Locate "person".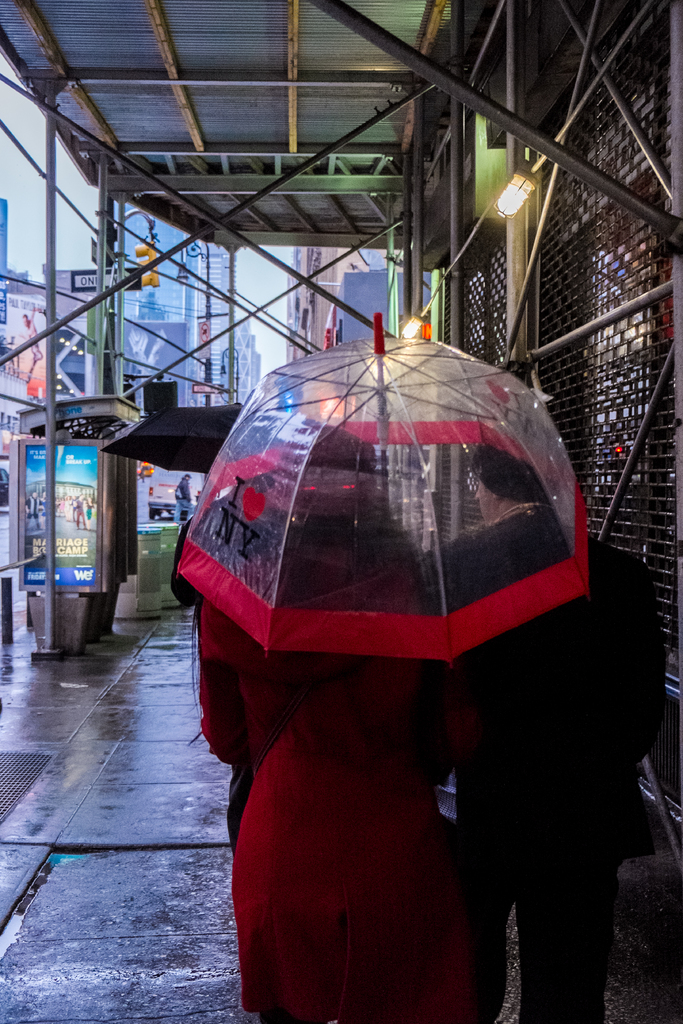
Bounding box: x1=206 y1=424 x2=506 y2=1023.
